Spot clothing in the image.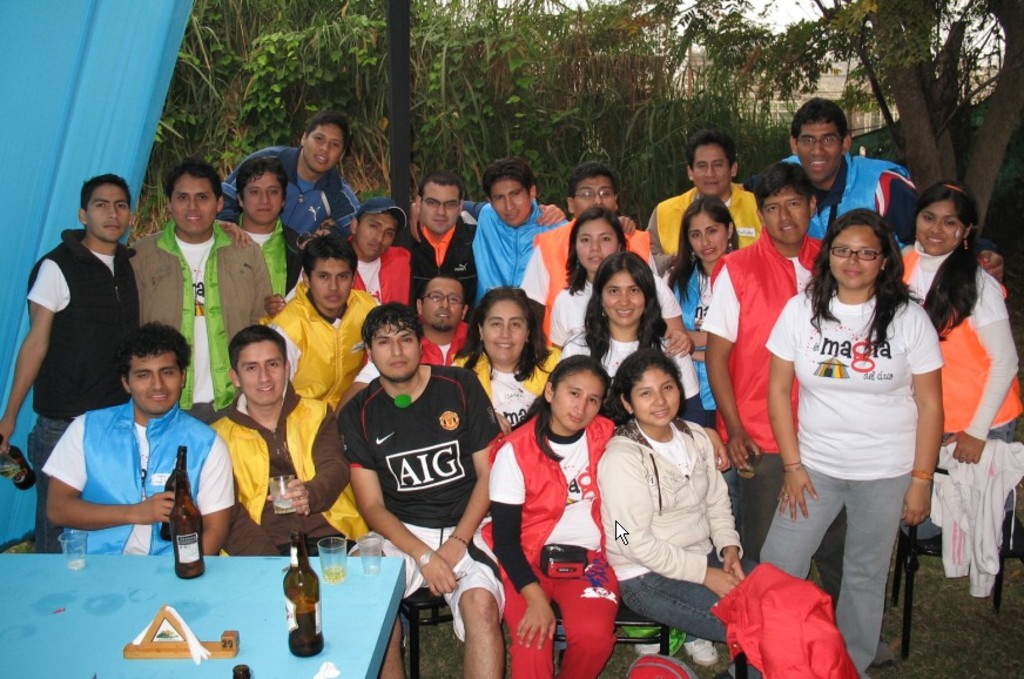
clothing found at region(269, 281, 382, 409).
